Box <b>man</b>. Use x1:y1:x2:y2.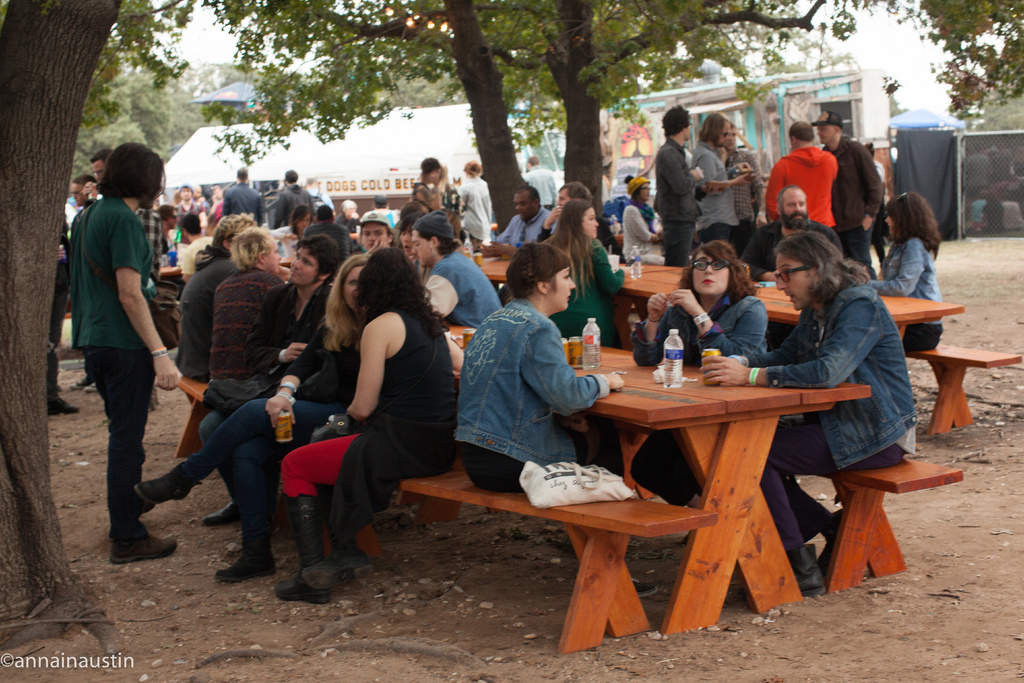
210:228:281:409.
